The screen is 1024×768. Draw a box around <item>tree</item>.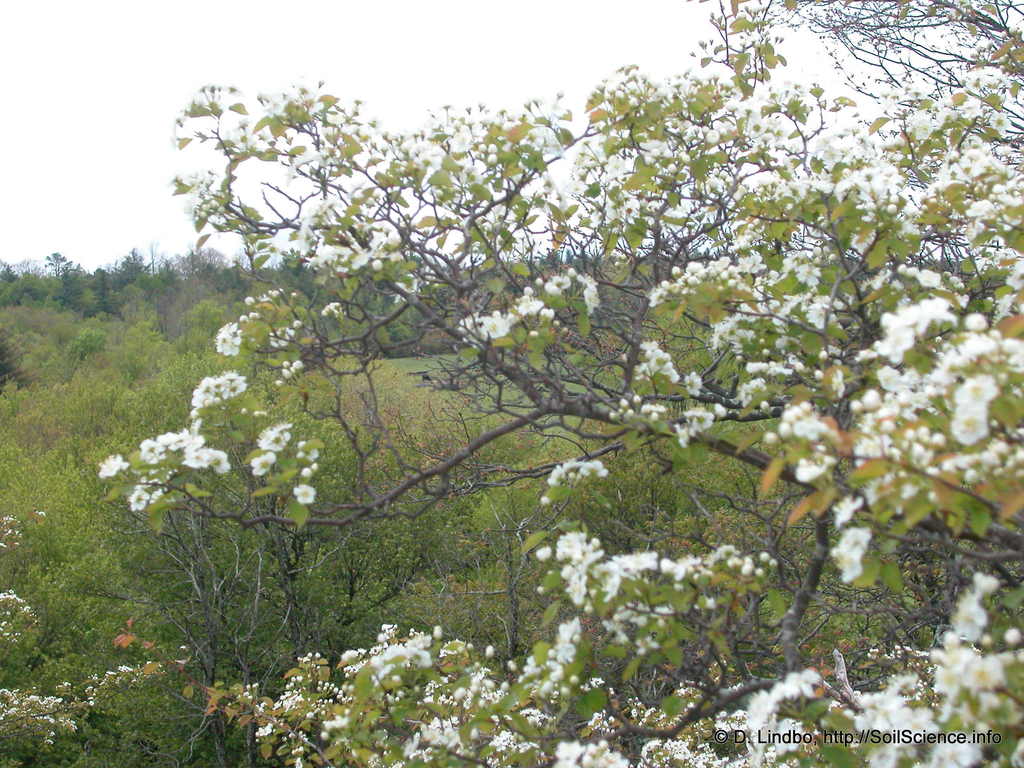
l=0, t=241, r=191, b=312.
